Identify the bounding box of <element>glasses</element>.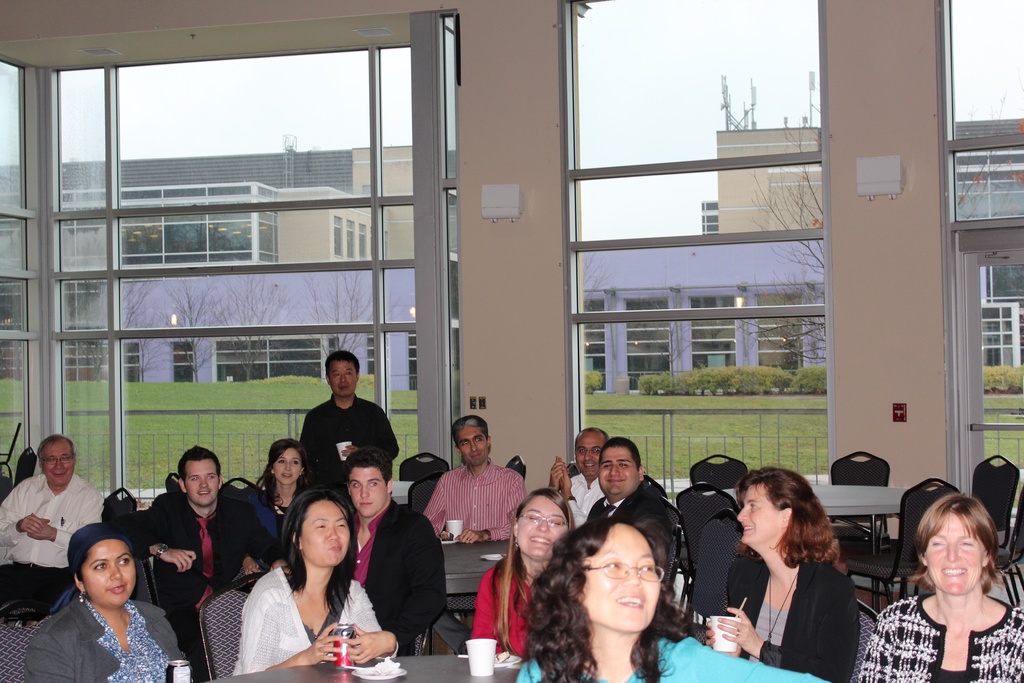
<box>517,511,571,527</box>.
